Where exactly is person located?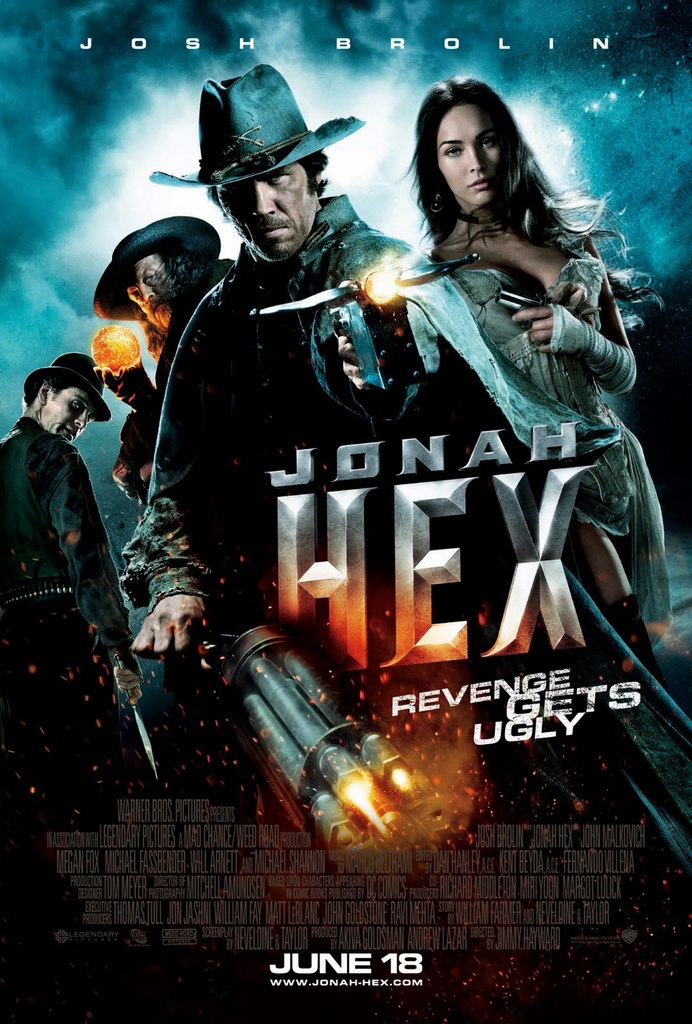
Its bounding box is bbox=(132, 63, 471, 735).
